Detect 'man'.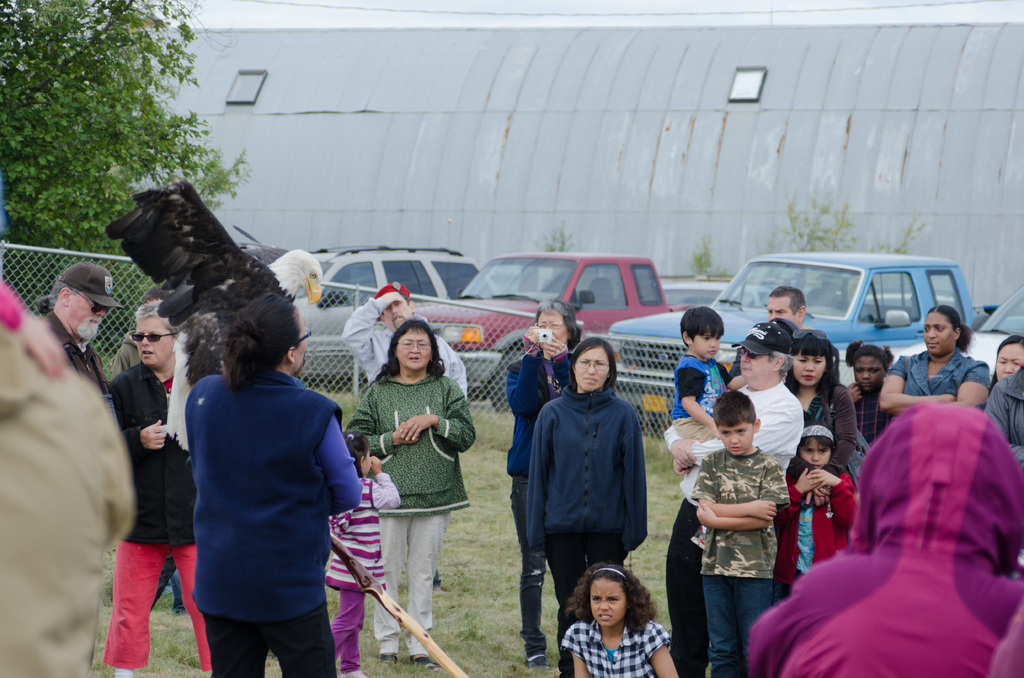
Detected at Rect(95, 300, 219, 677).
